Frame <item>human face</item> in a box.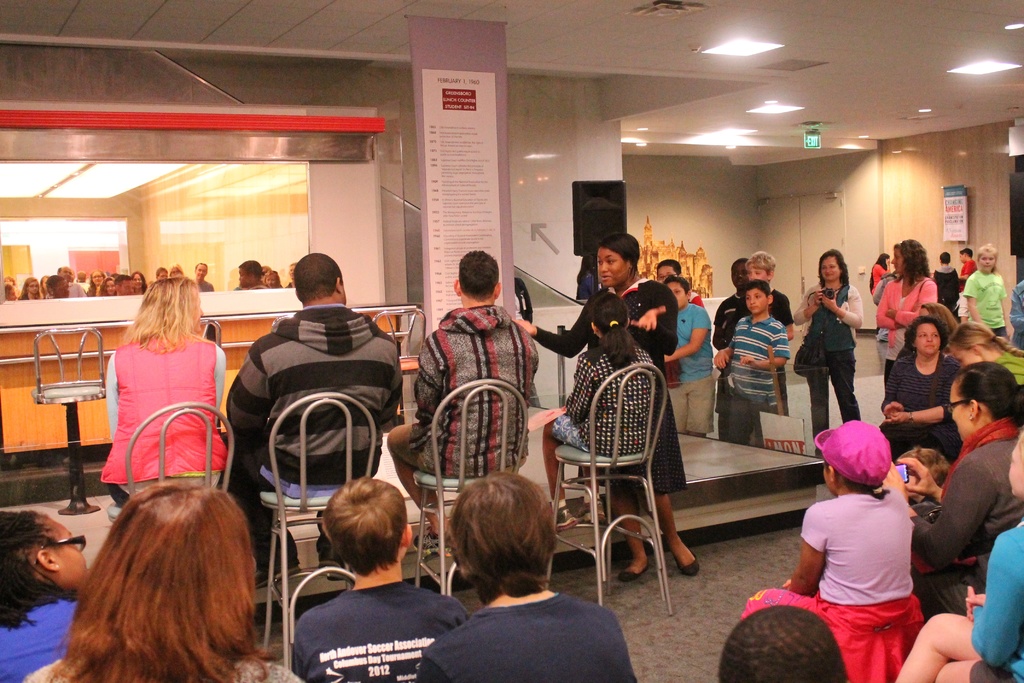
(820,458,843,493).
